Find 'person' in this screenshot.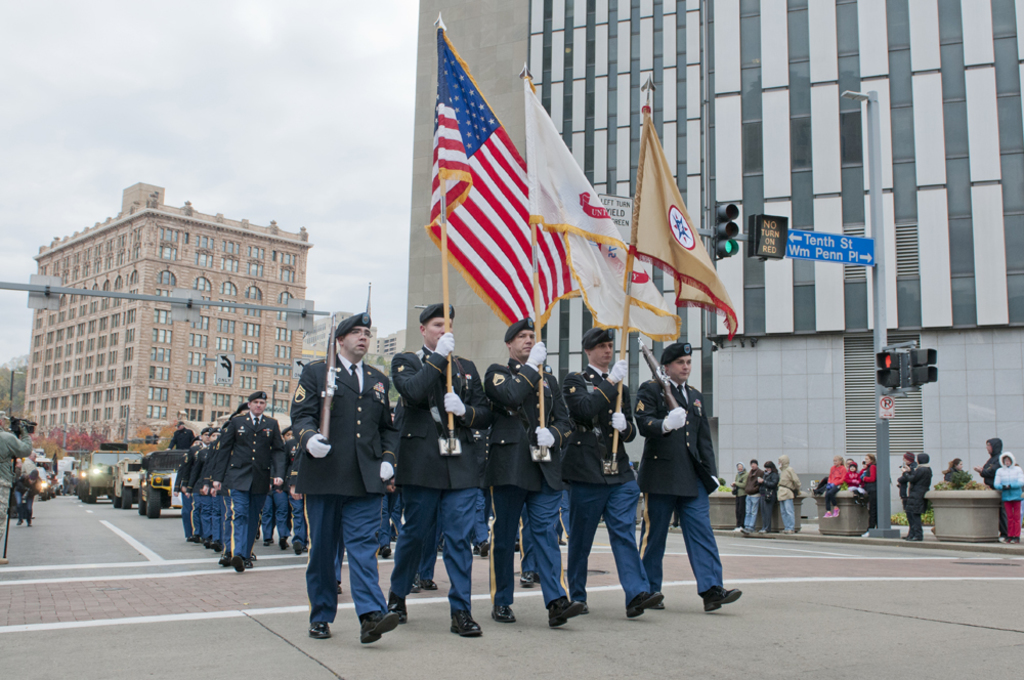
The bounding box for 'person' is pyautogui.locateOnScreen(195, 431, 220, 537).
